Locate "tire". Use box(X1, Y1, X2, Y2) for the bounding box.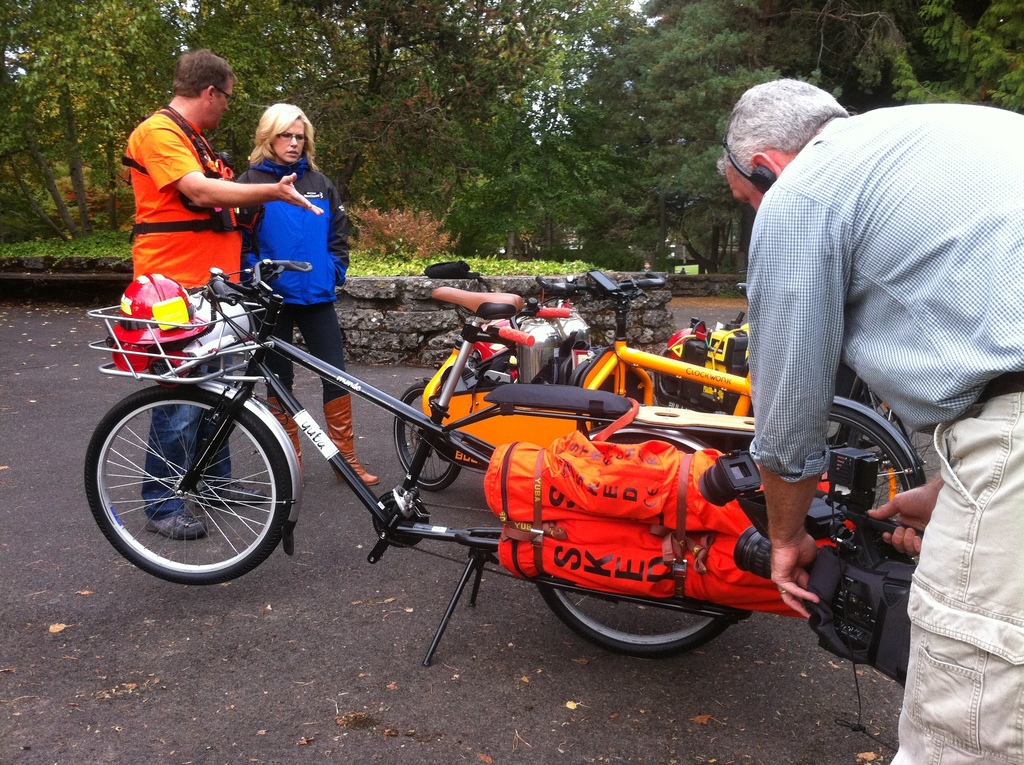
box(394, 385, 458, 492).
